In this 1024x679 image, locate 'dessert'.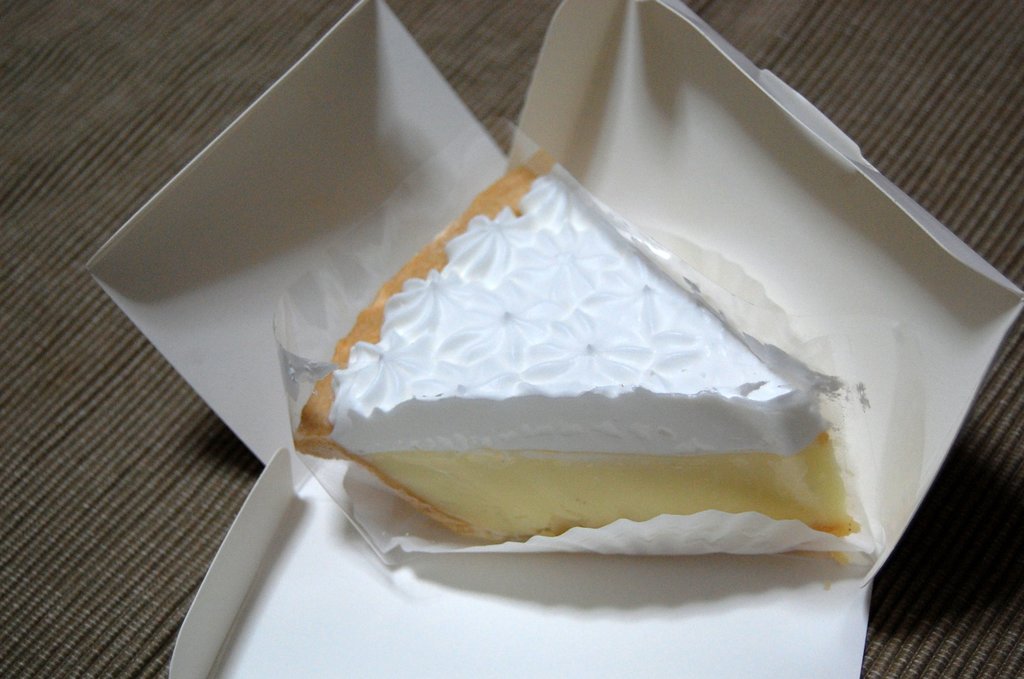
Bounding box: bbox=[292, 156, 862, 545].
